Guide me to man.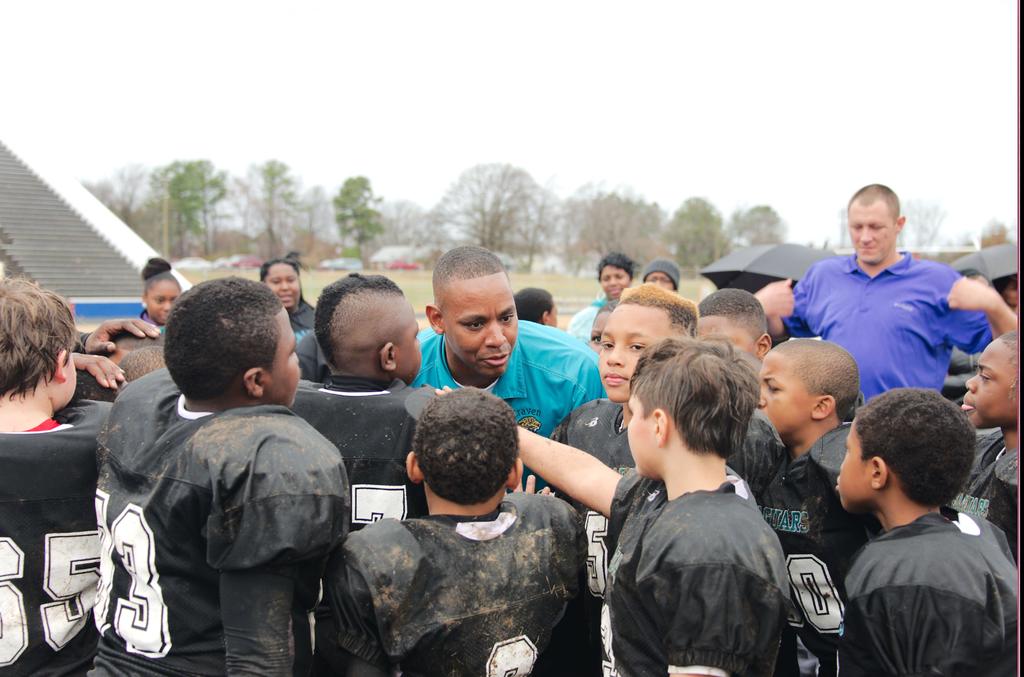
Guidance: detection(79, 286, 353, 669).
